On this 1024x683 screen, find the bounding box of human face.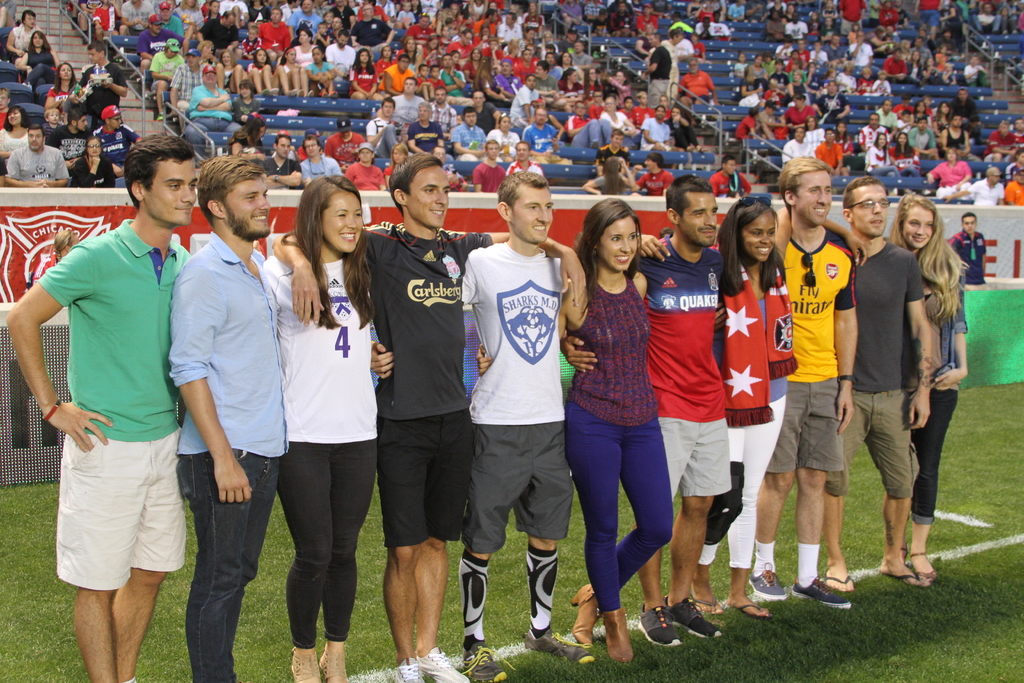
Bounding box: bbox=(503, 120, 509, 130).
